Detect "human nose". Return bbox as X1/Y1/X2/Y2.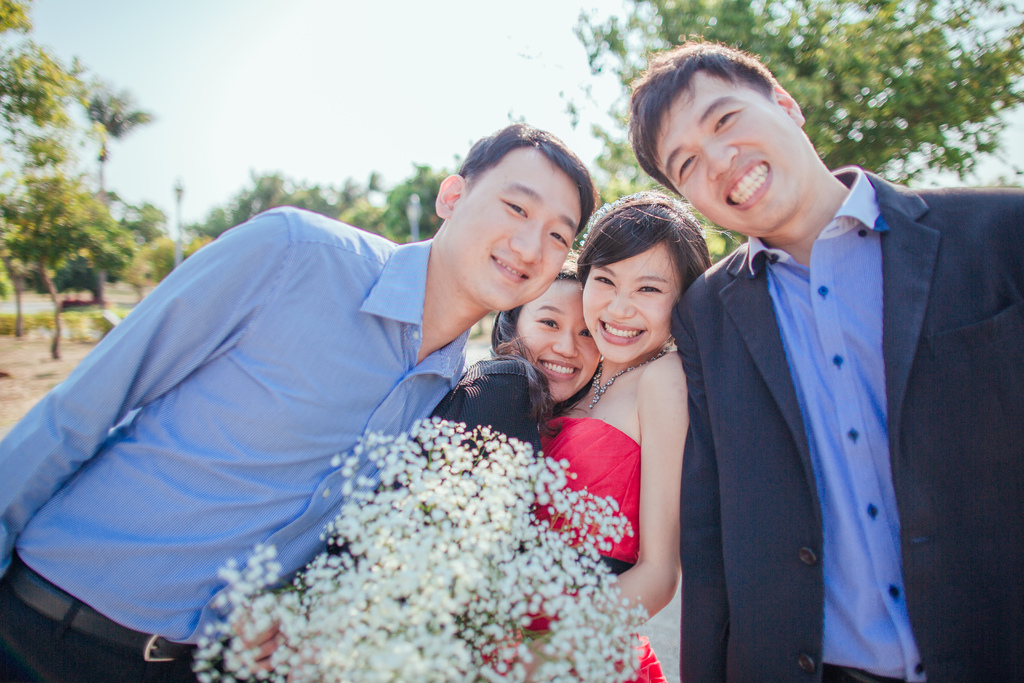
607/286/641/320.
